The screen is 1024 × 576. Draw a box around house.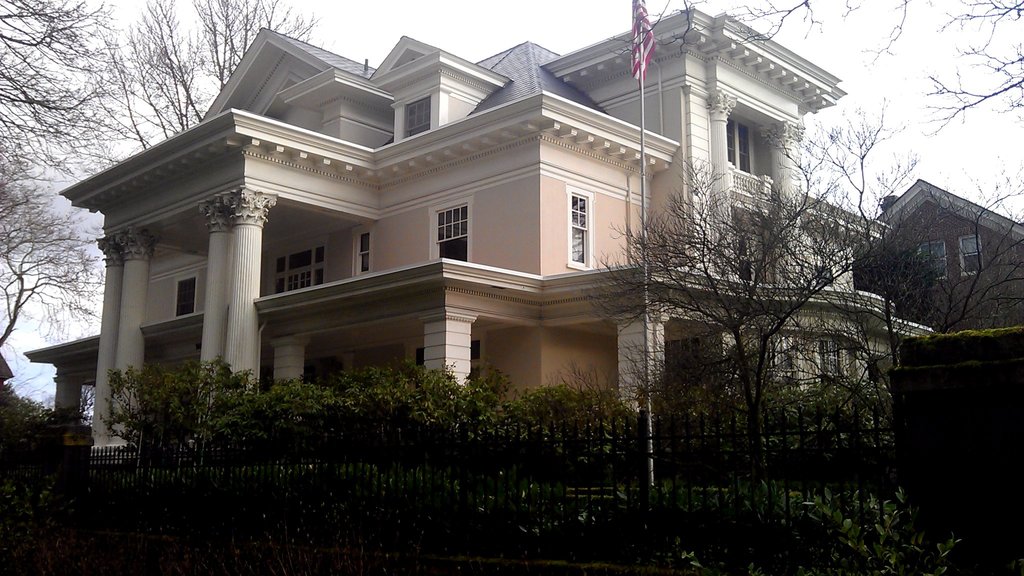
850/179/1023/328.
